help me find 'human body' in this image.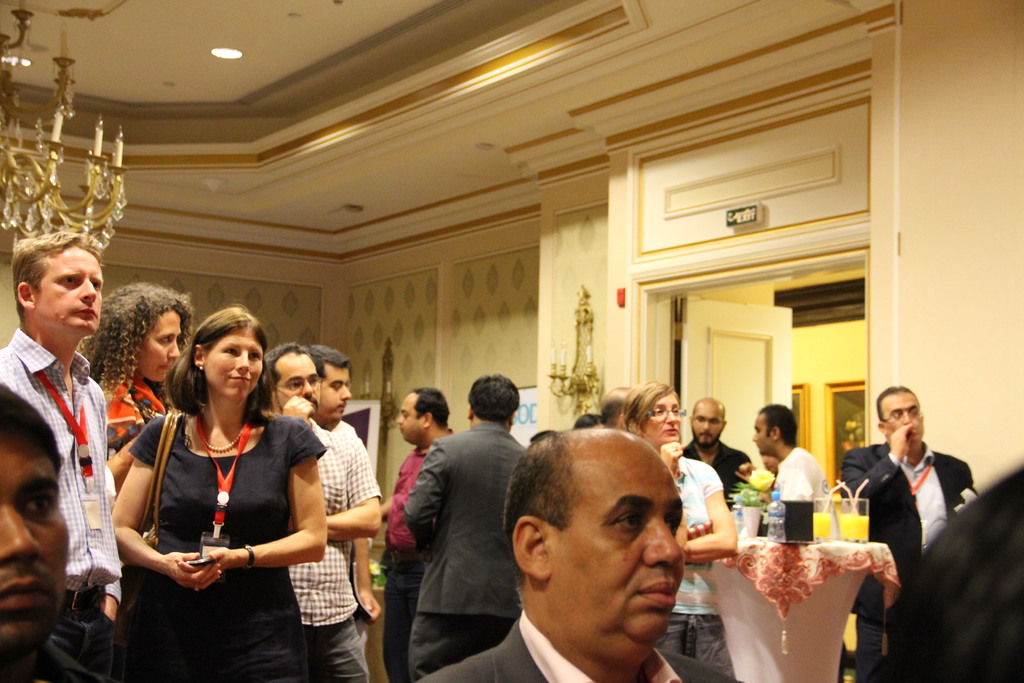
Found it: {"x1": 289, "y1": 415, "x2": 380, "y2": 682}.
